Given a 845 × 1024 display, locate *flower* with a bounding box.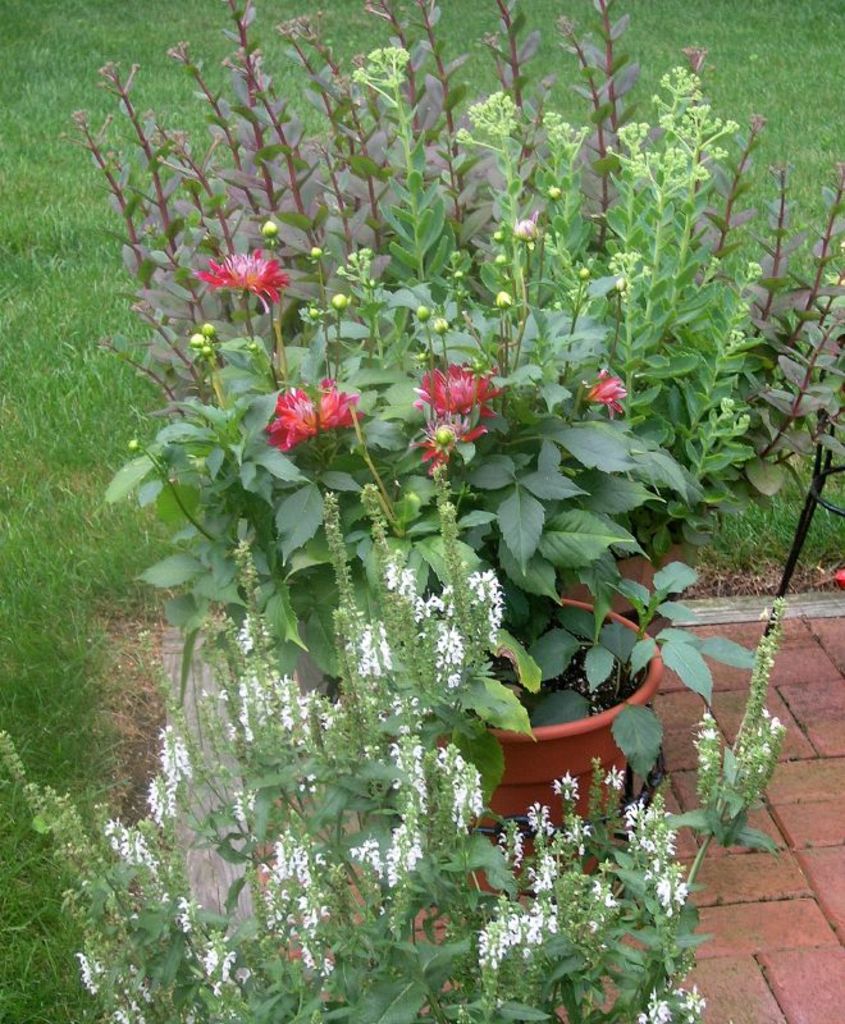
Located: {"left": 411, "top": 348, "right": 512, "bottom": 447}.
